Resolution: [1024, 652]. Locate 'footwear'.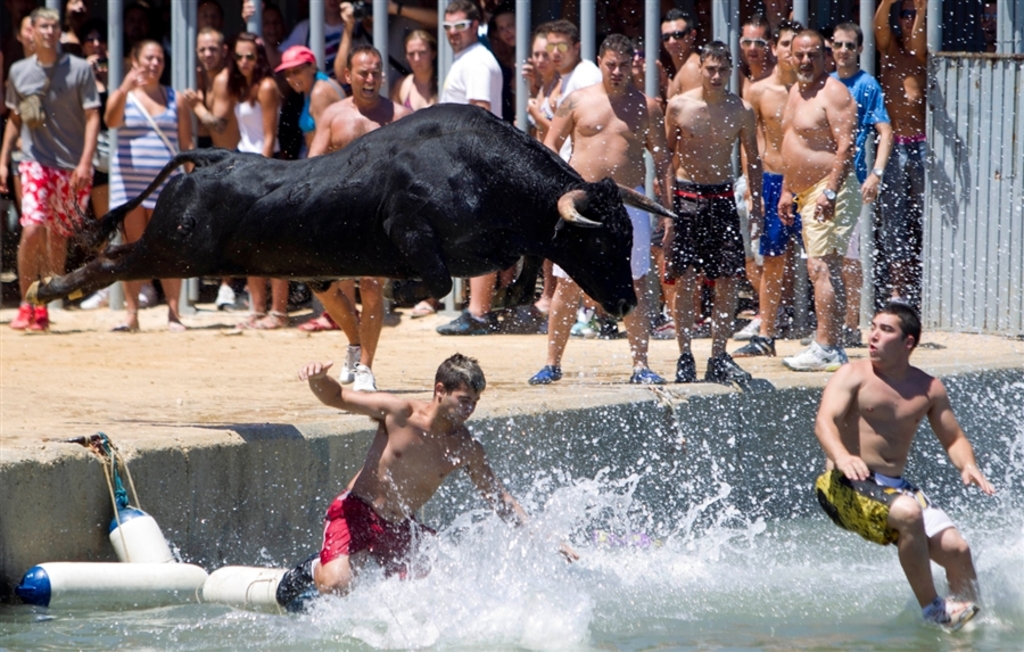
x1=432 y1=310 x2=505 y2=336.
